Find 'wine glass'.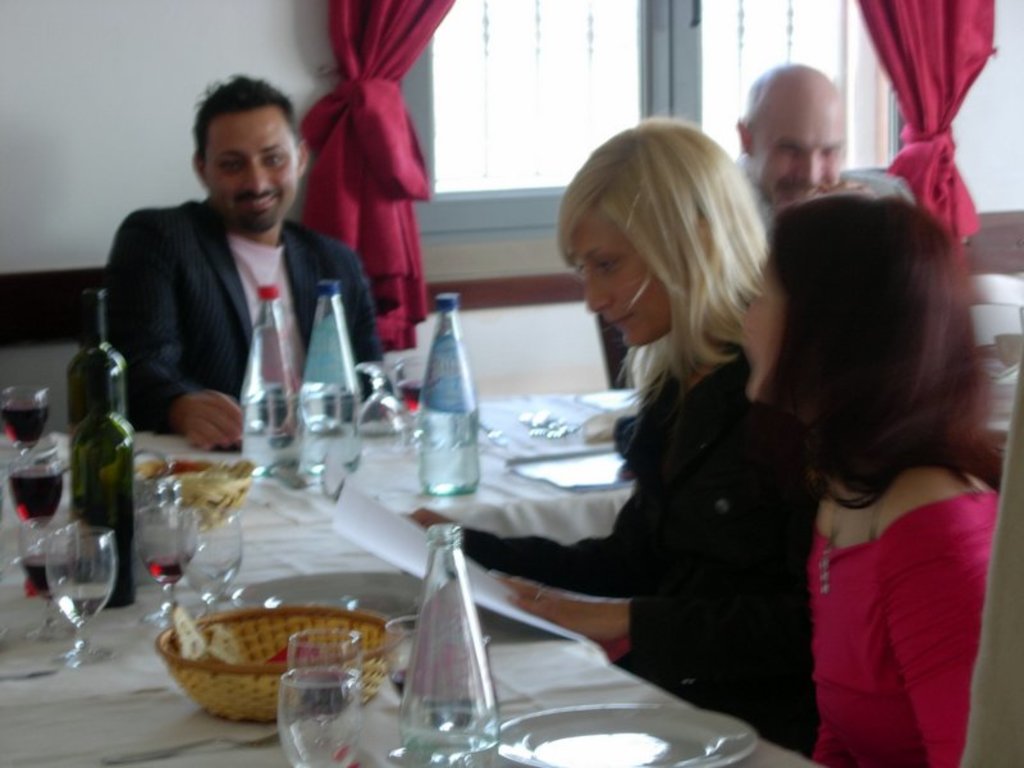
BBox(173, 507, 243, 616).
